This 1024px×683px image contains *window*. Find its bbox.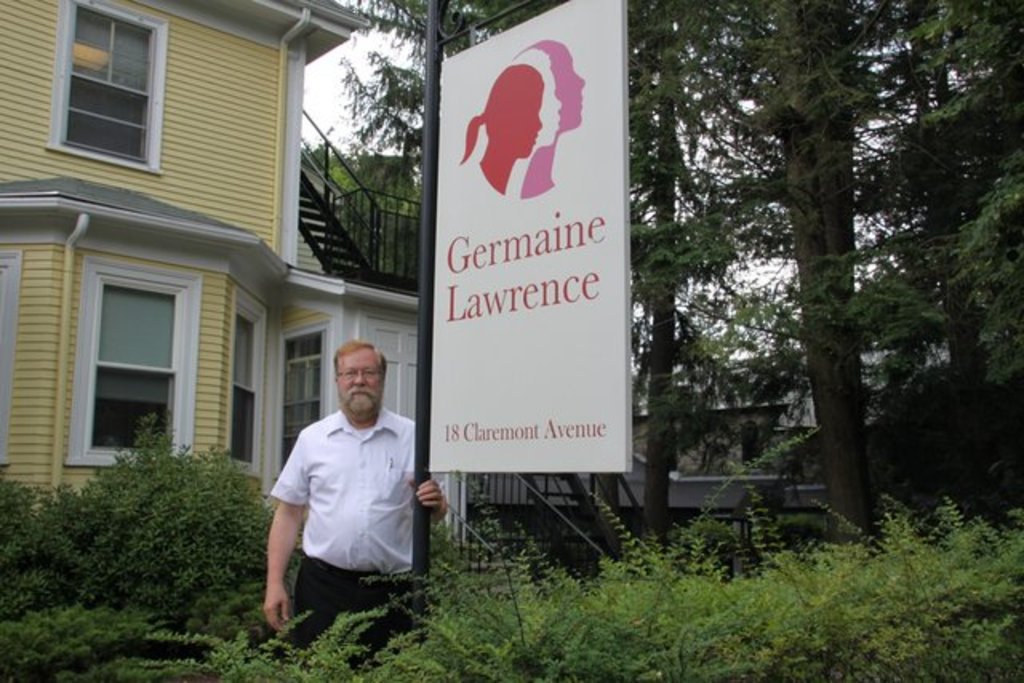
box(278, 323, 326, 478).
